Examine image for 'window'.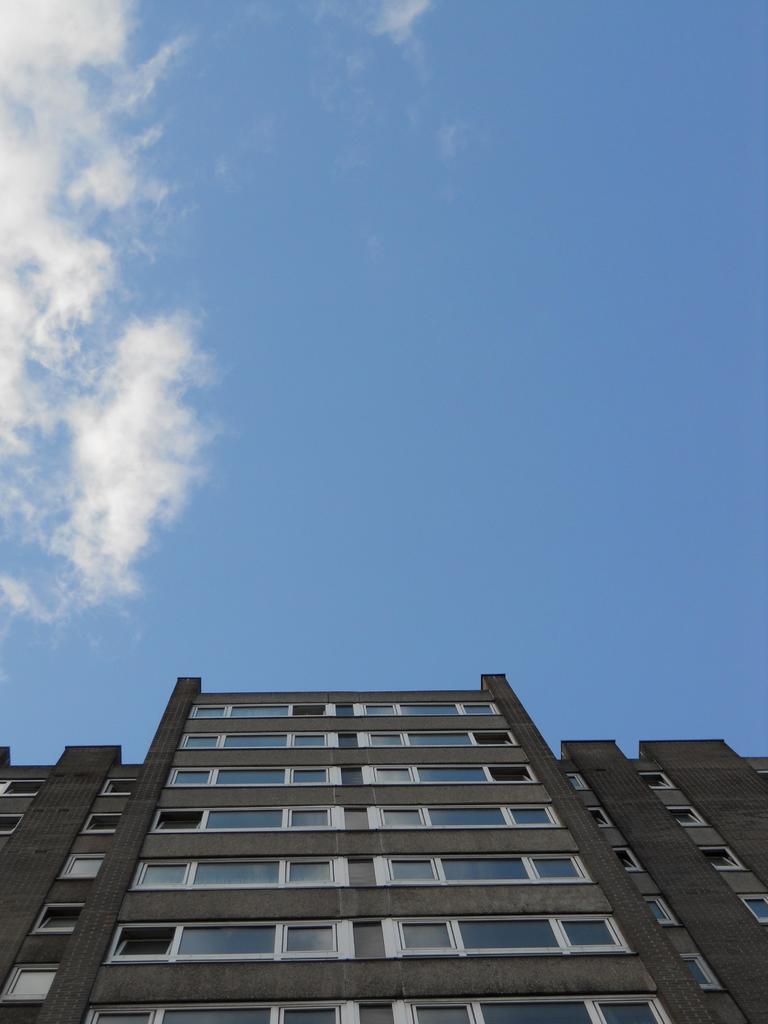
Examination result: <region>588, 805, 609, 833</region>.
